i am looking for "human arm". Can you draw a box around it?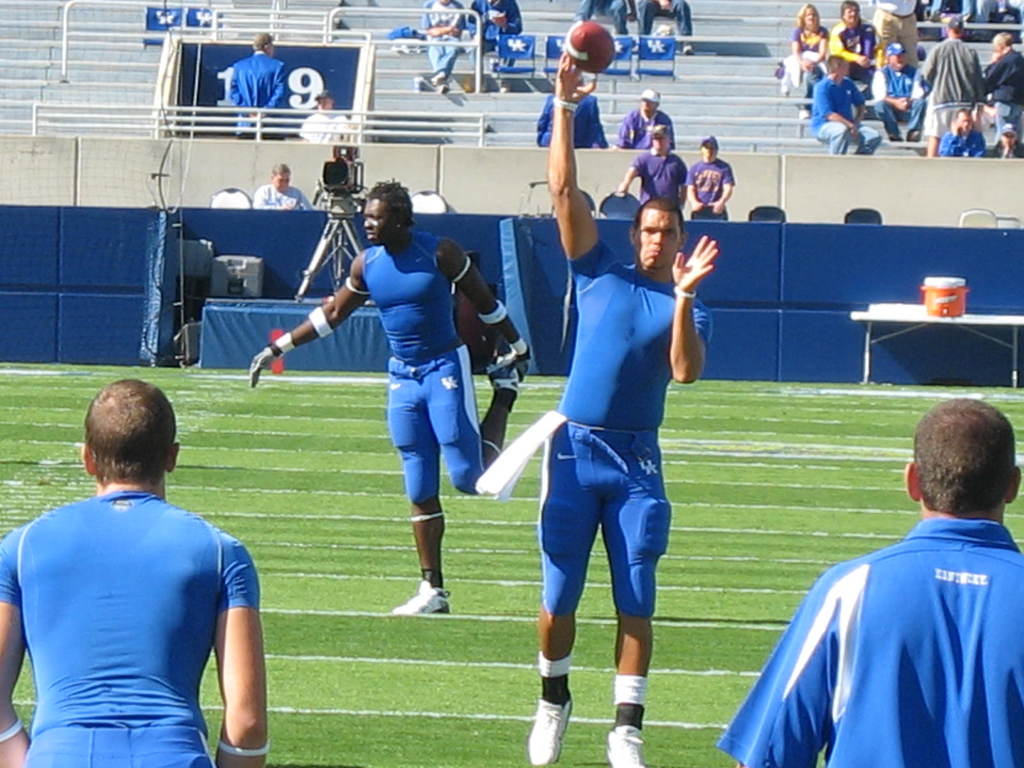
Sure, the bounding box is (x1=938, y1=113, x2=967, y2=158).
